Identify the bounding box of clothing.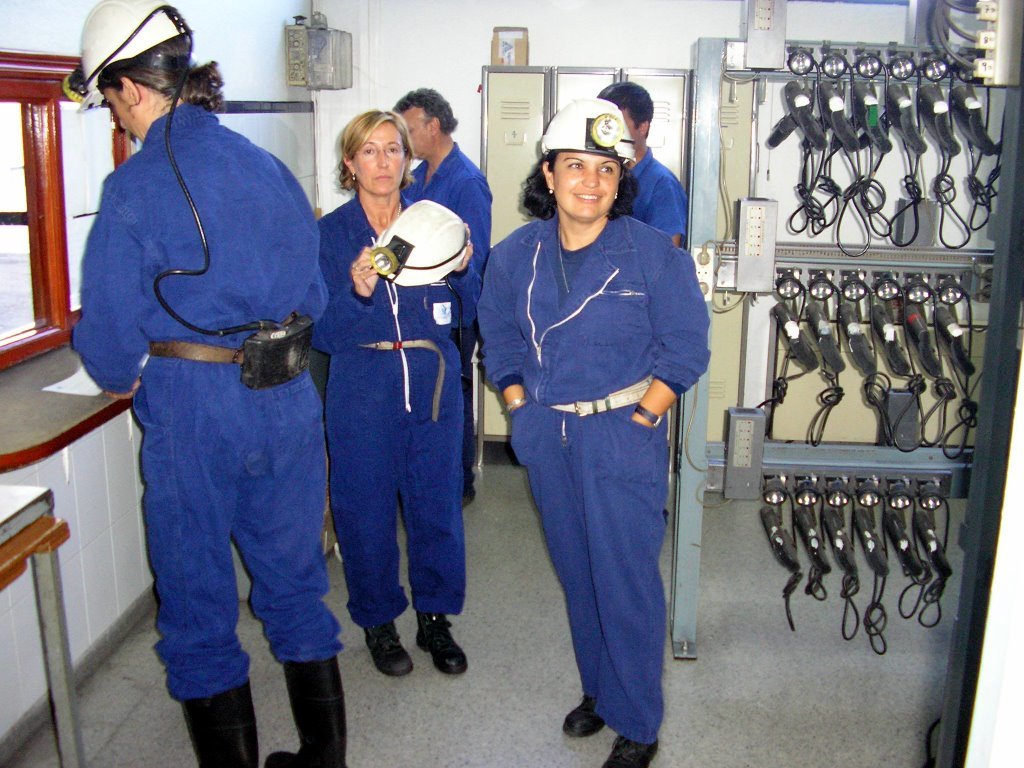
{"left": 396, "top": 142, "right": 496, "bottom": 476}.
